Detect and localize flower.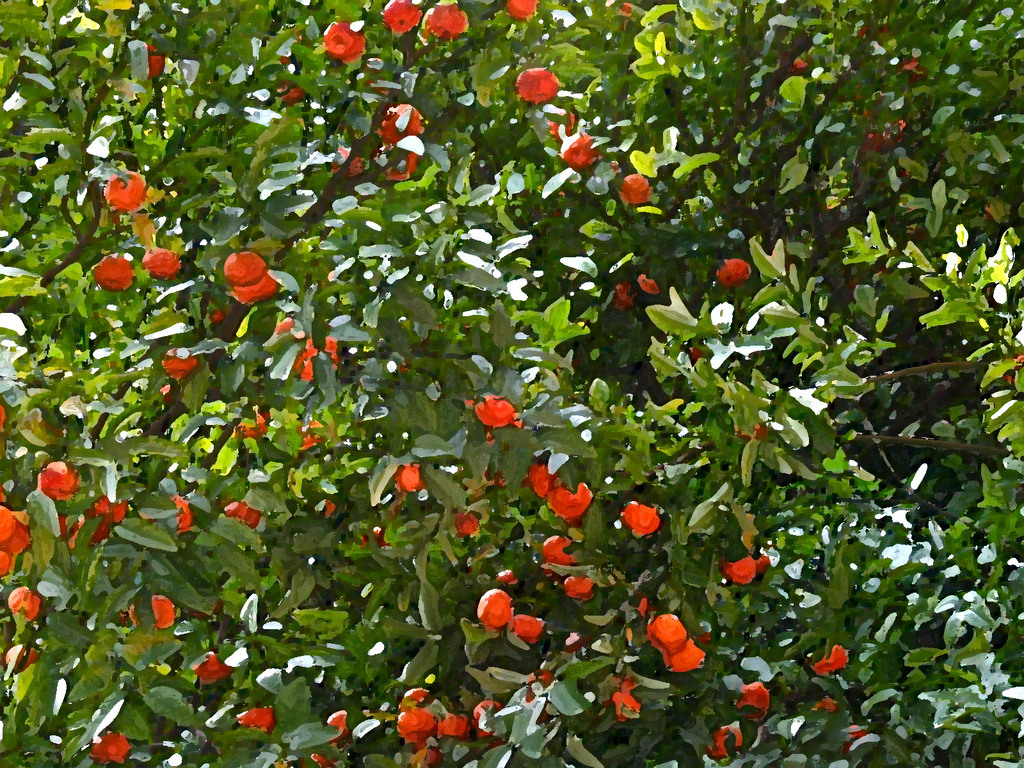
Localized at l=227, t=500, r=276, b=526.
